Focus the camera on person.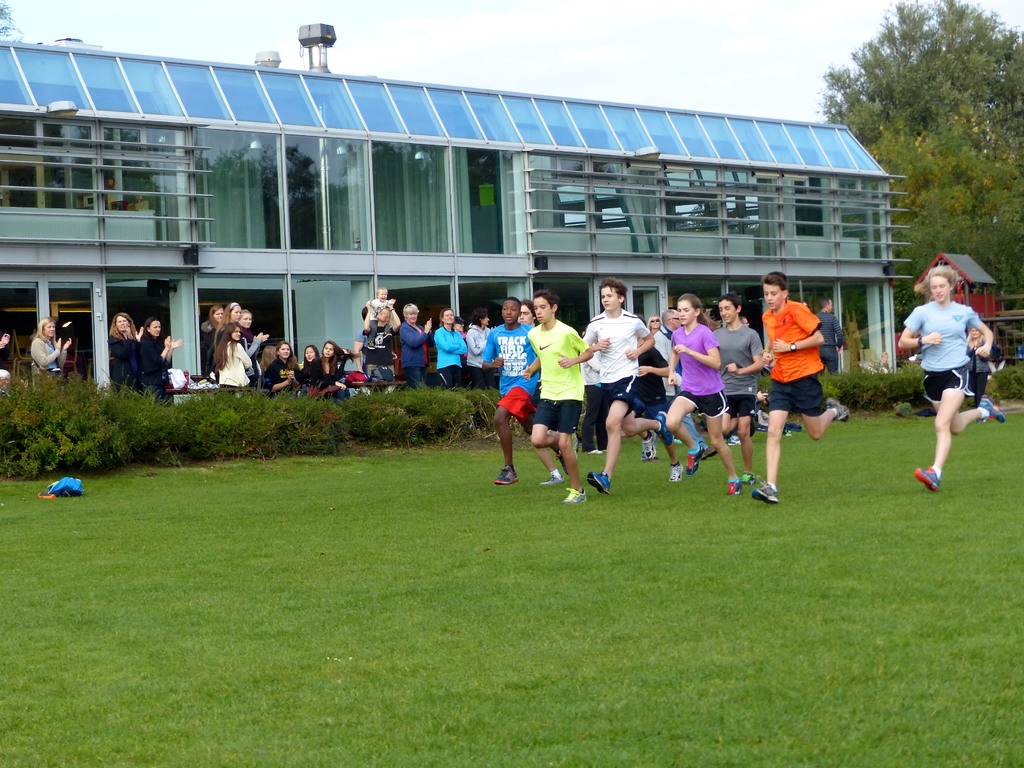
Focus region: [299,344,316,380].
